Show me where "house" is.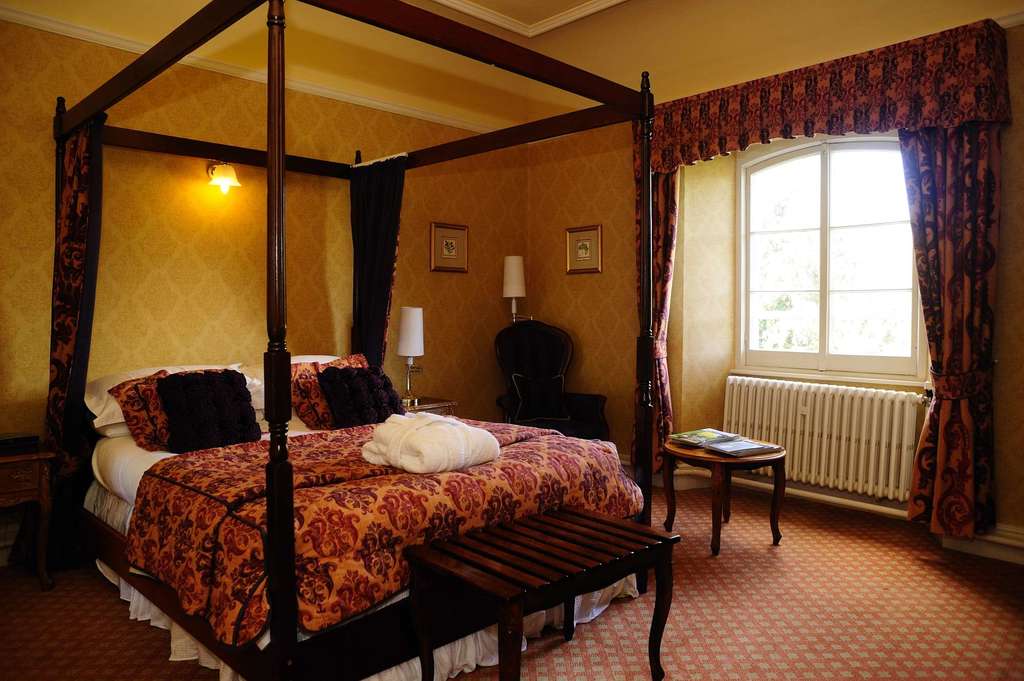
"house" is at <region>0, 8, 1021, 657</region>.
